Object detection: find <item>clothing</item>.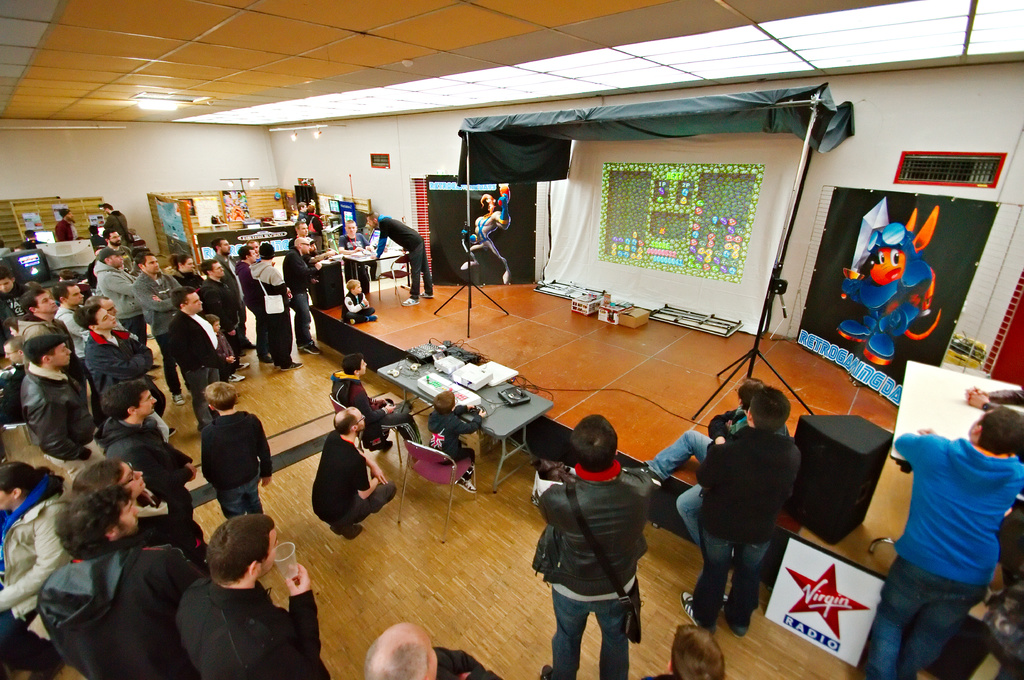
20,239,43,249.
